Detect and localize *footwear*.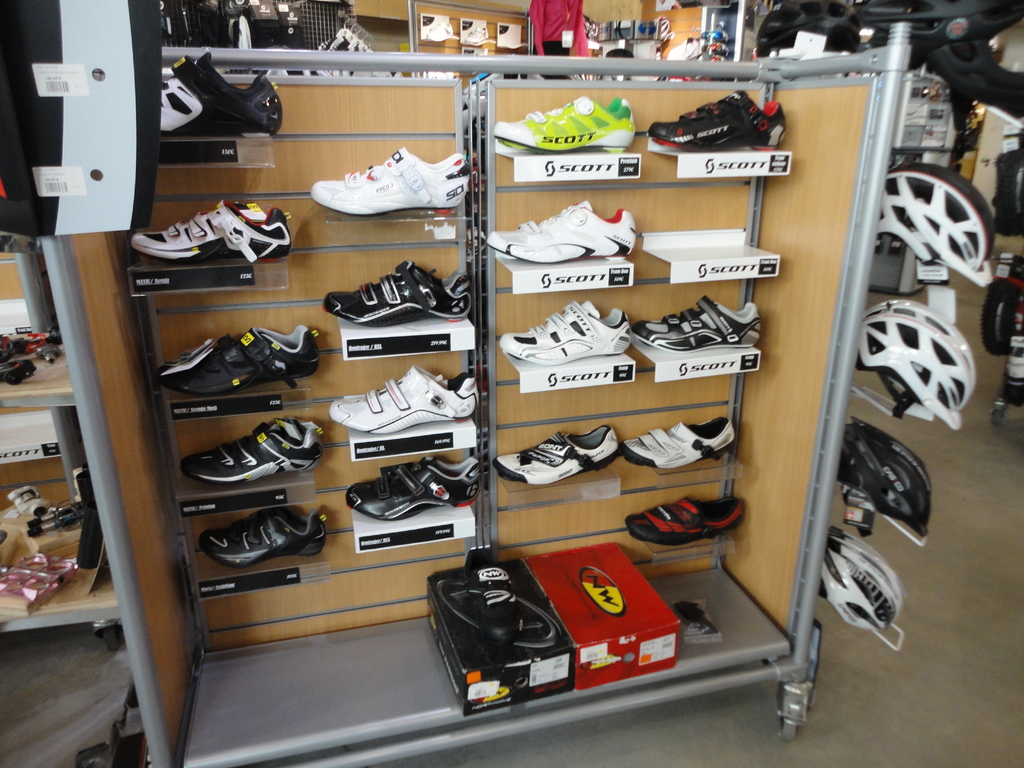
Localized at 120/202/296/260.
